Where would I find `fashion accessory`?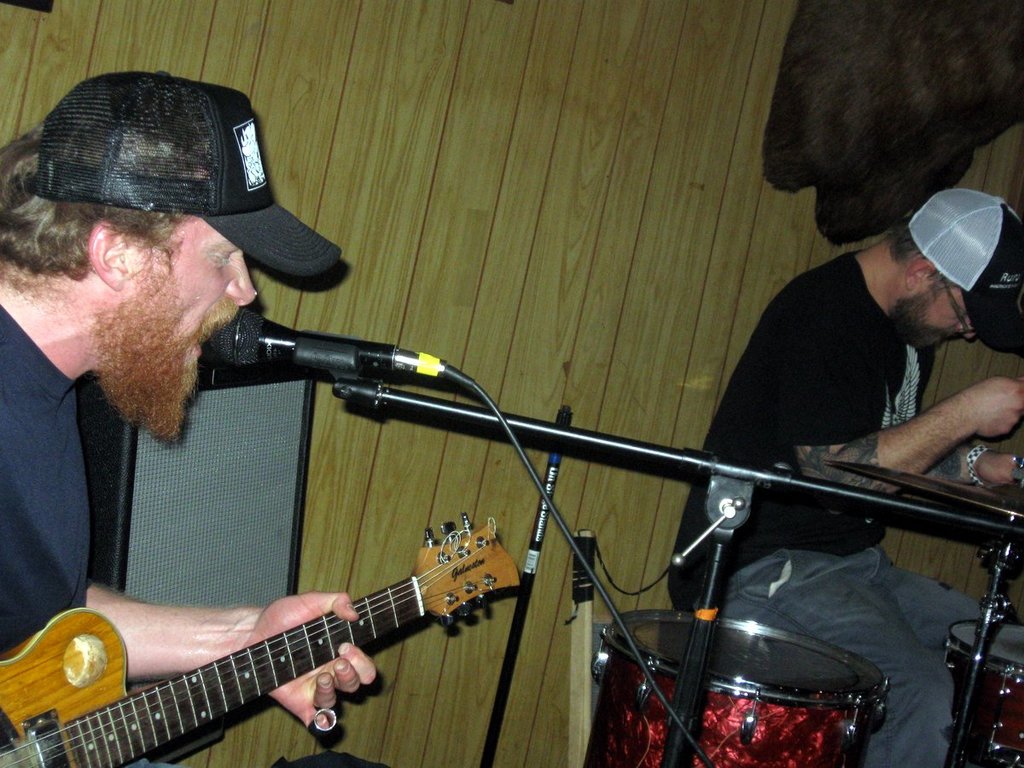
At region(1010, 452, 1023, 491).
